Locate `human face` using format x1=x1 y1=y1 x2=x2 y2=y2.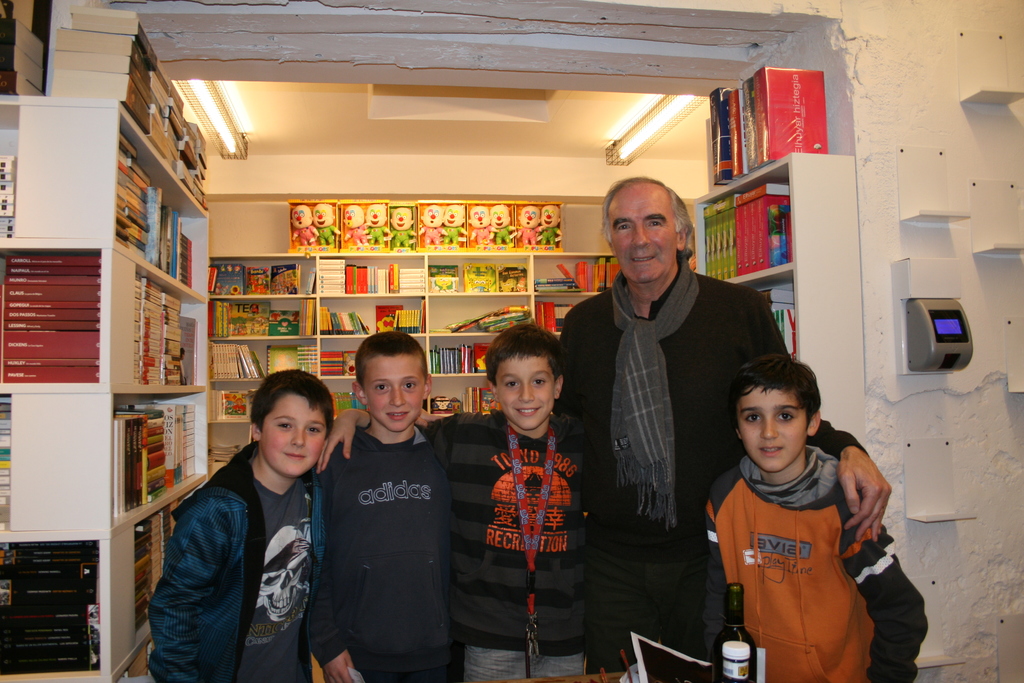
x1=616 y1=183 x2=676 y2=277.
